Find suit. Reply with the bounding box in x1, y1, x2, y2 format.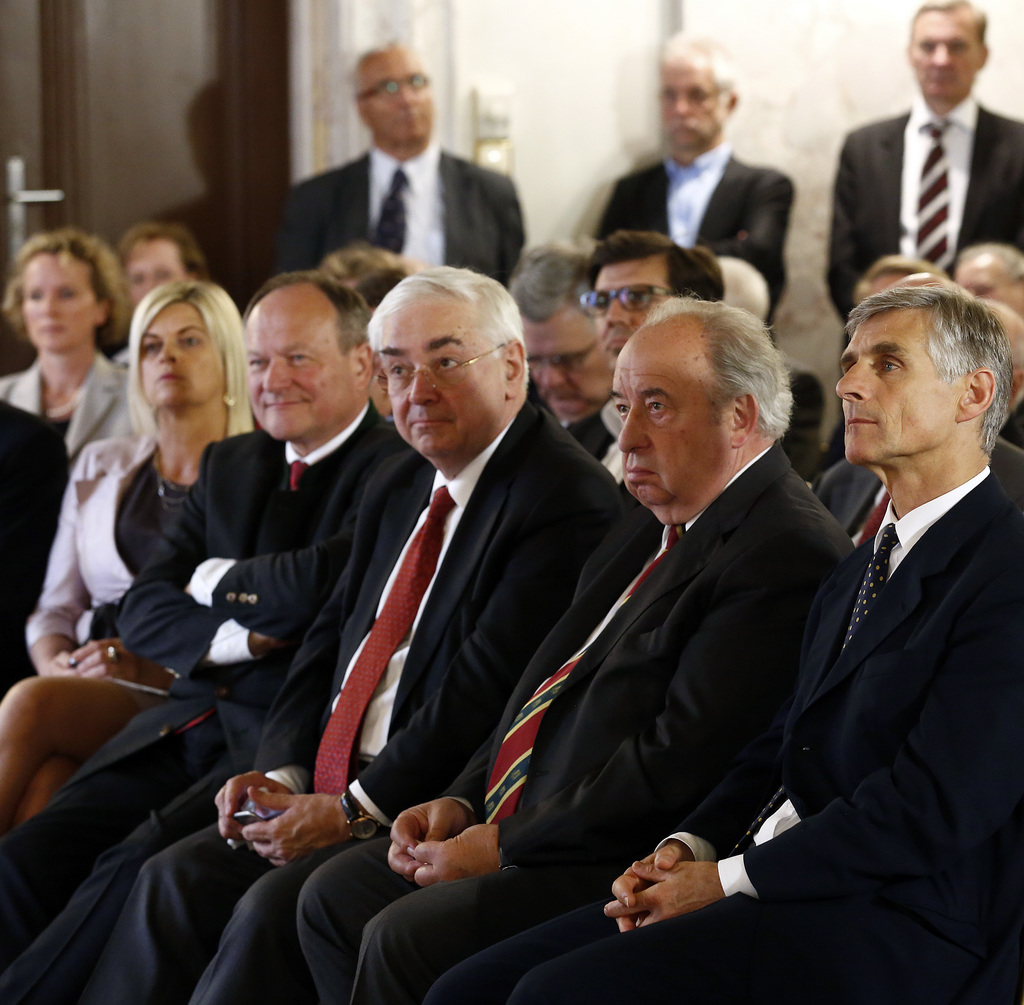
265, 145, 524, 280.
